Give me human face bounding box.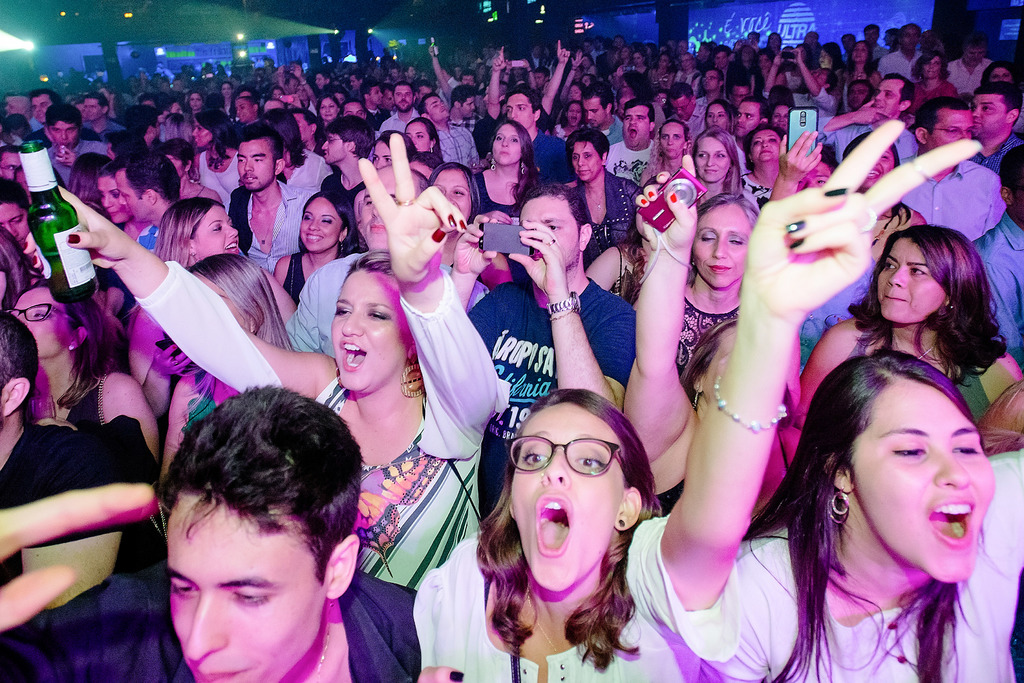
x1=876, y1=238, x2=945, y2=322.
